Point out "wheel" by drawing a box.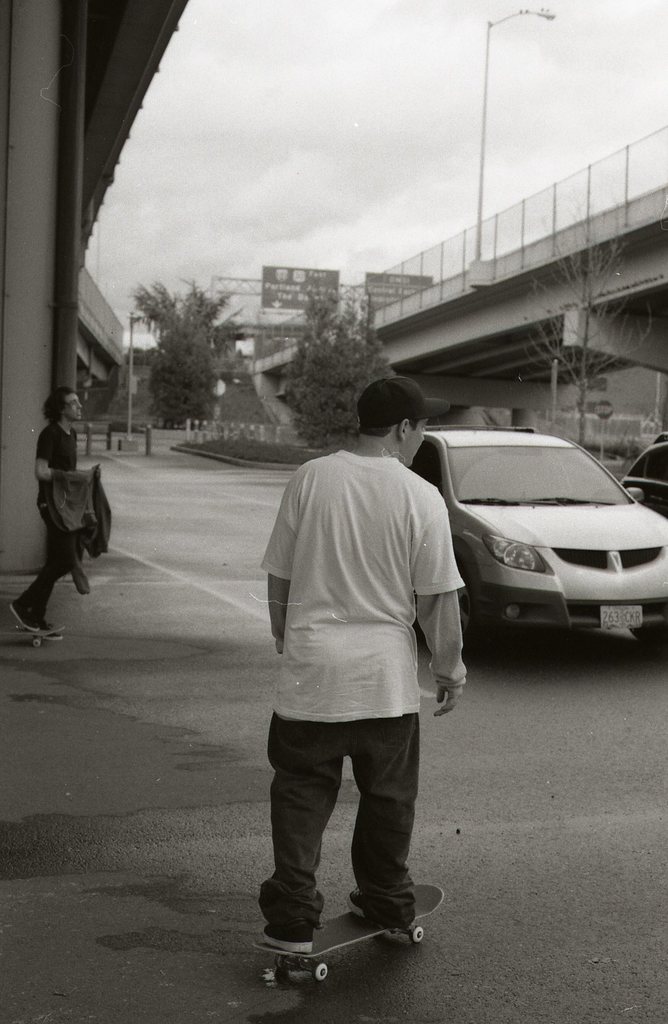
left=456, top=571, right=489, bottom=653.
